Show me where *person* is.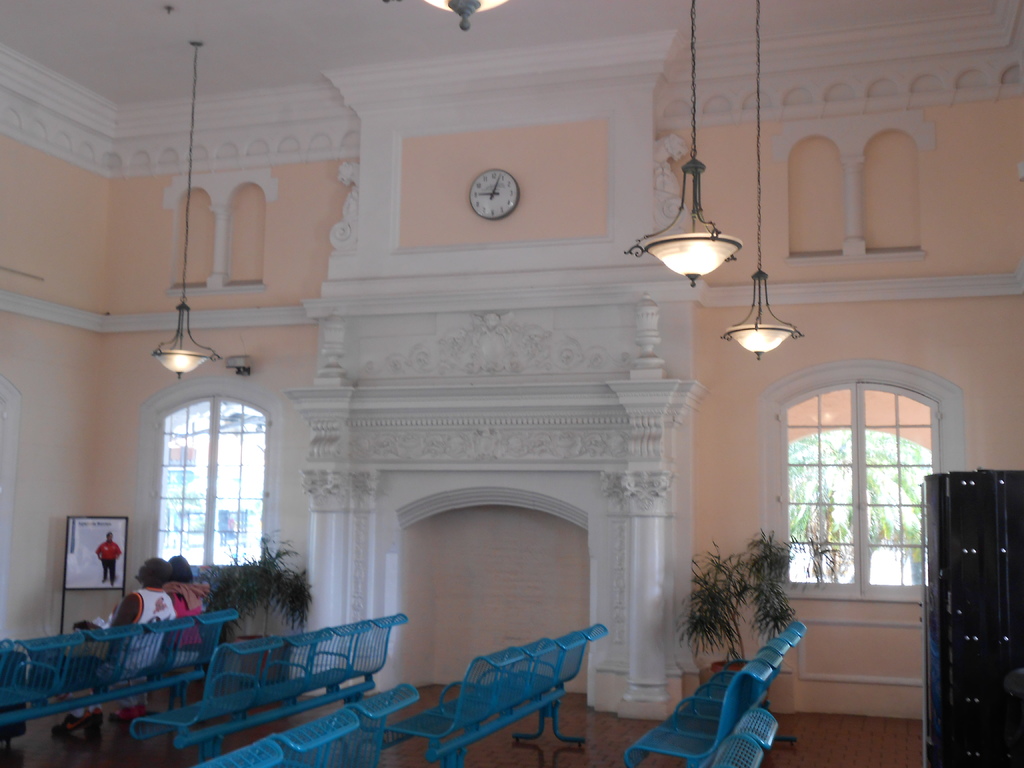
*person* is at x1=124, y1=556, x2=205, y2=726.
